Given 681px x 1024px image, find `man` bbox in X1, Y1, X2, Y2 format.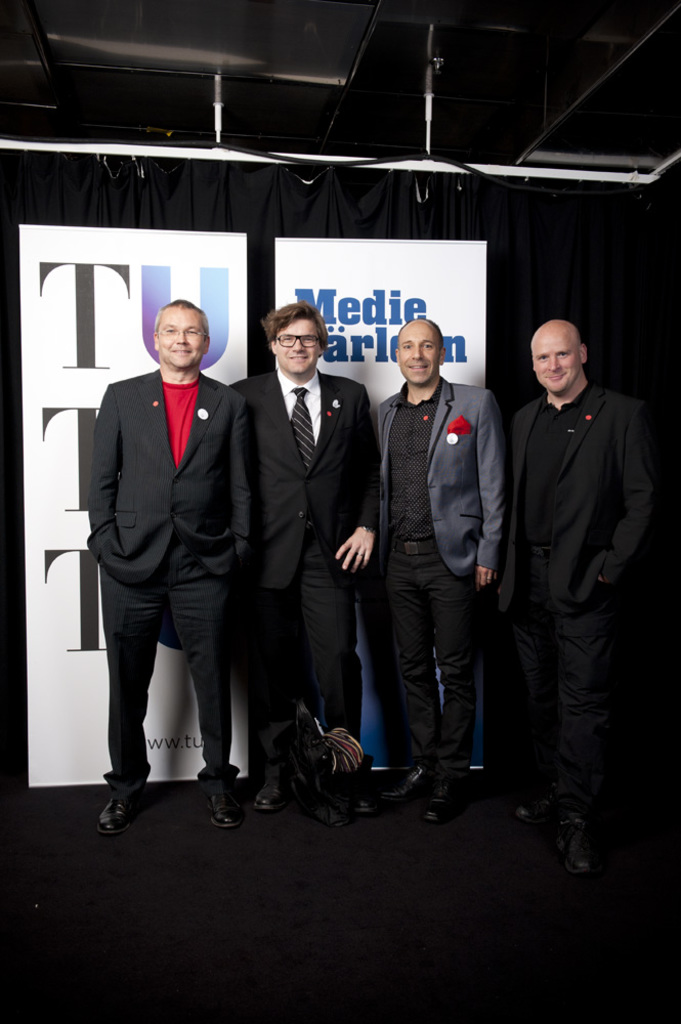
366, 316, 502, 812.
